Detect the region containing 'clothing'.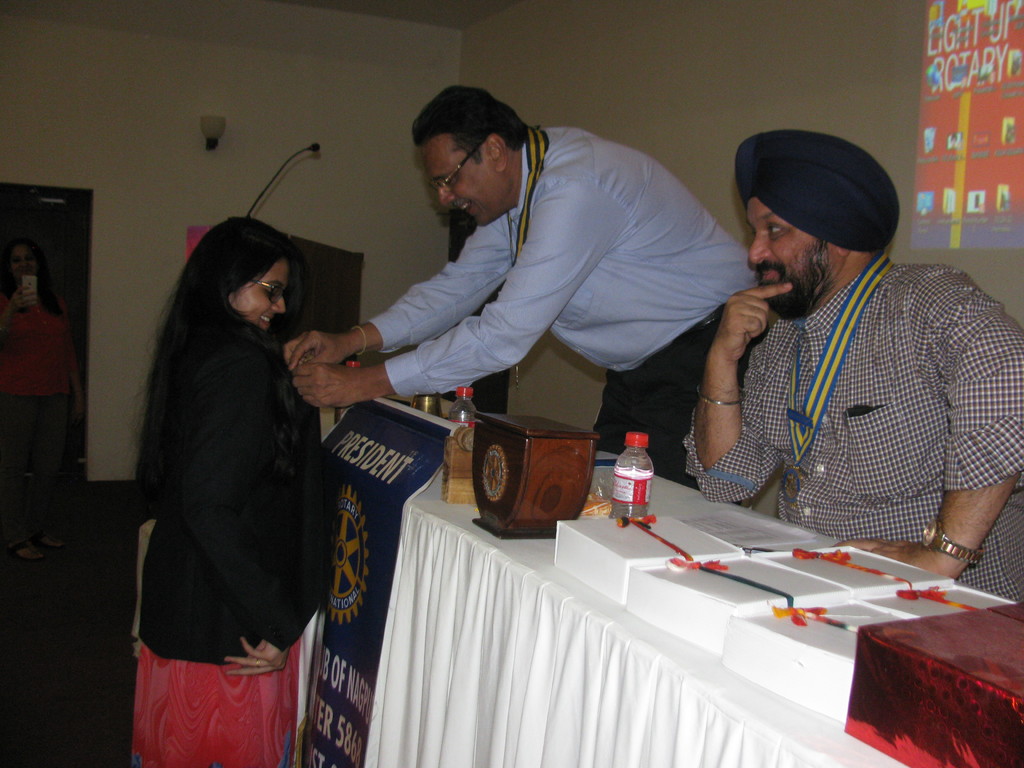
[0, 284, 77, 547].
